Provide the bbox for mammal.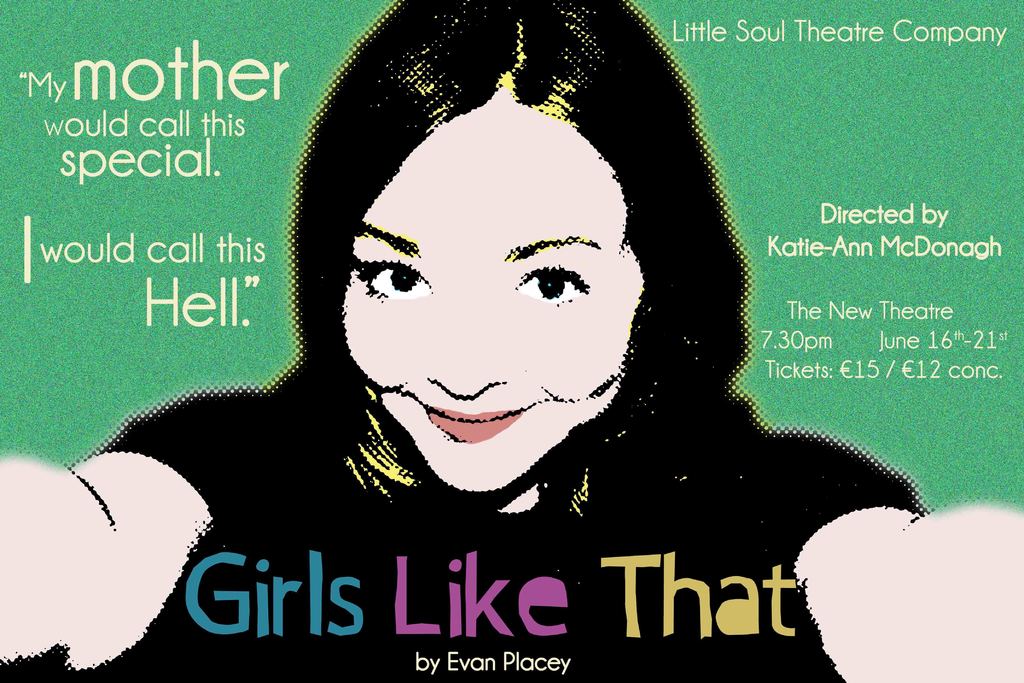
[left=0, top=0, right=1023, bottom=682].
